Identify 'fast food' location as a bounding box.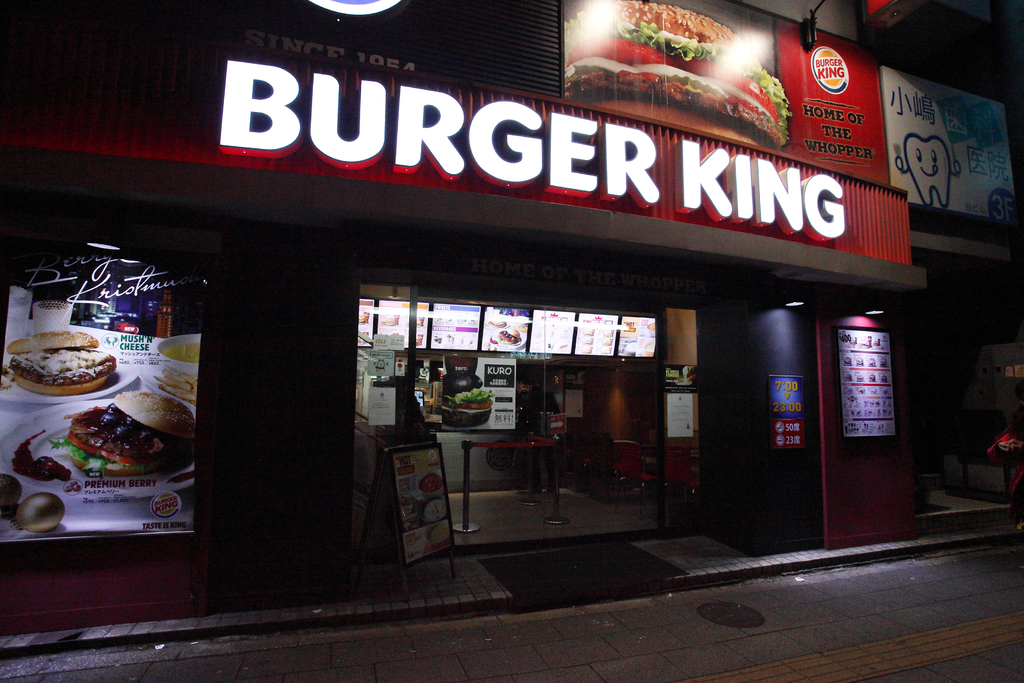
Rect(48, 391, 196, 474).
